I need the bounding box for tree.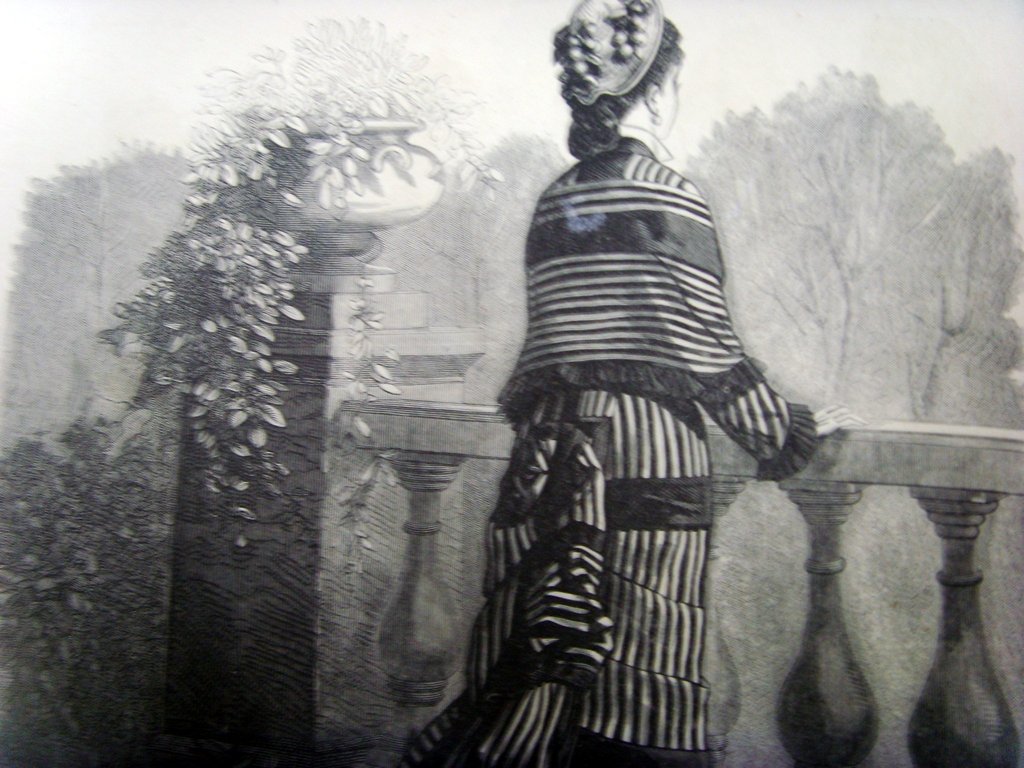
Here it is: (683, 72, 1023, 432).
